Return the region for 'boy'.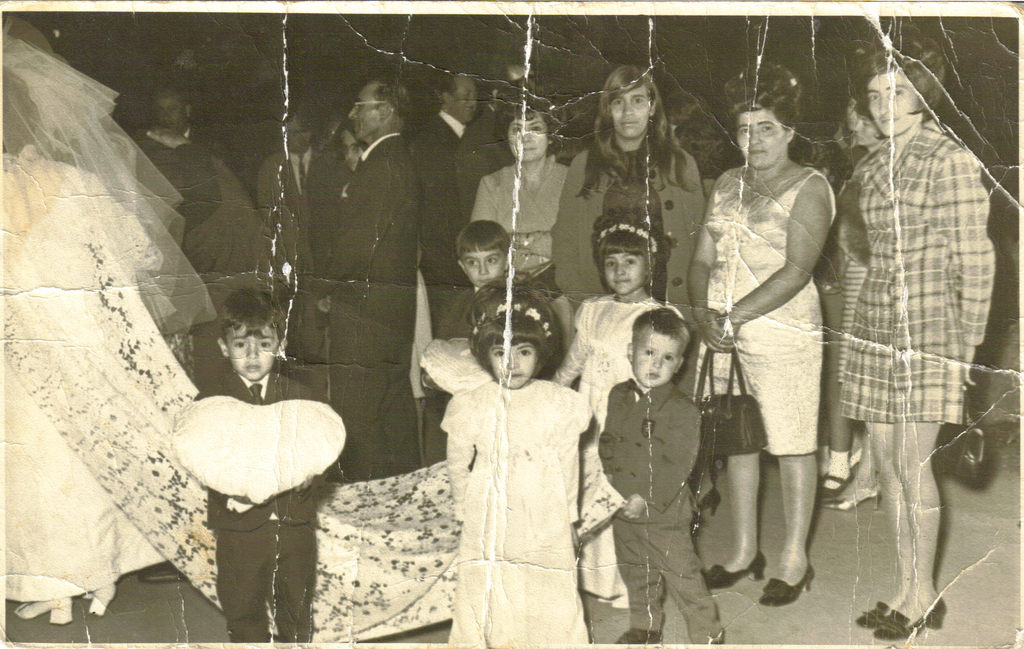
431/224/523/461.
